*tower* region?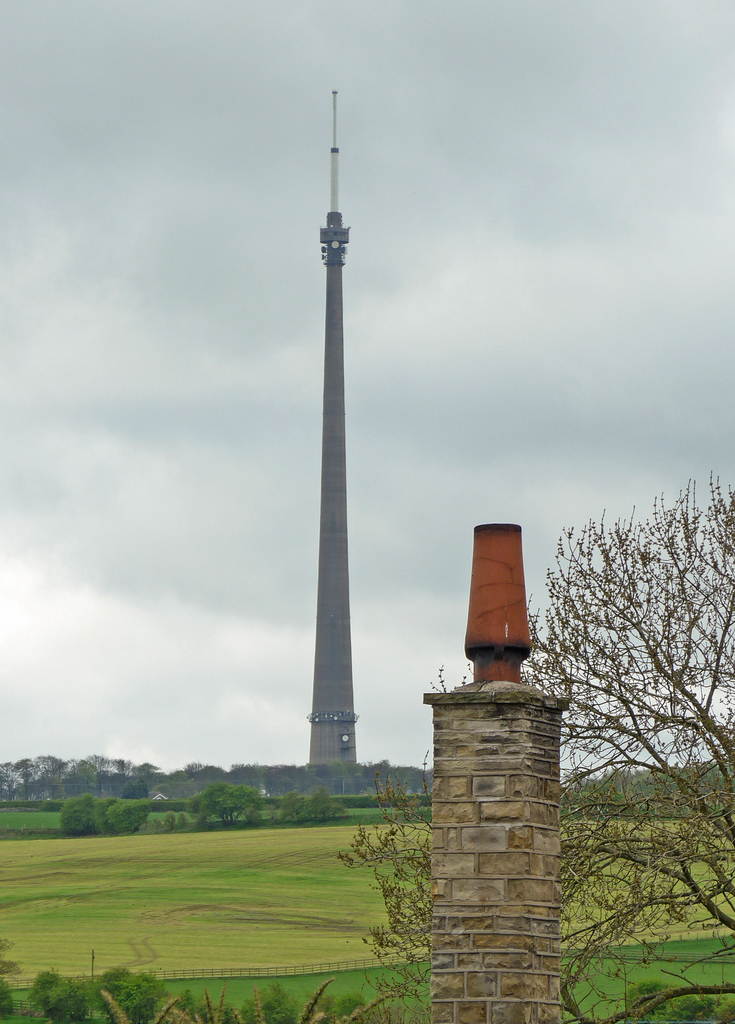
<region>309, 94, 358, 765</region>
